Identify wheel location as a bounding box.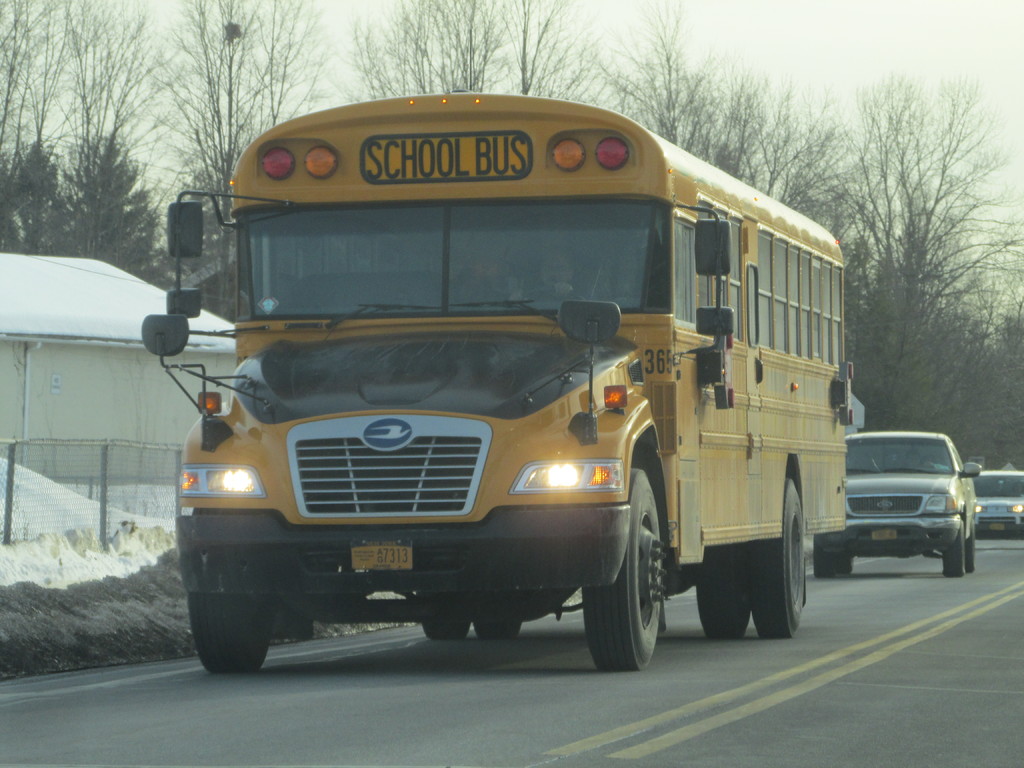
crop(187, 566, 274, 675).
